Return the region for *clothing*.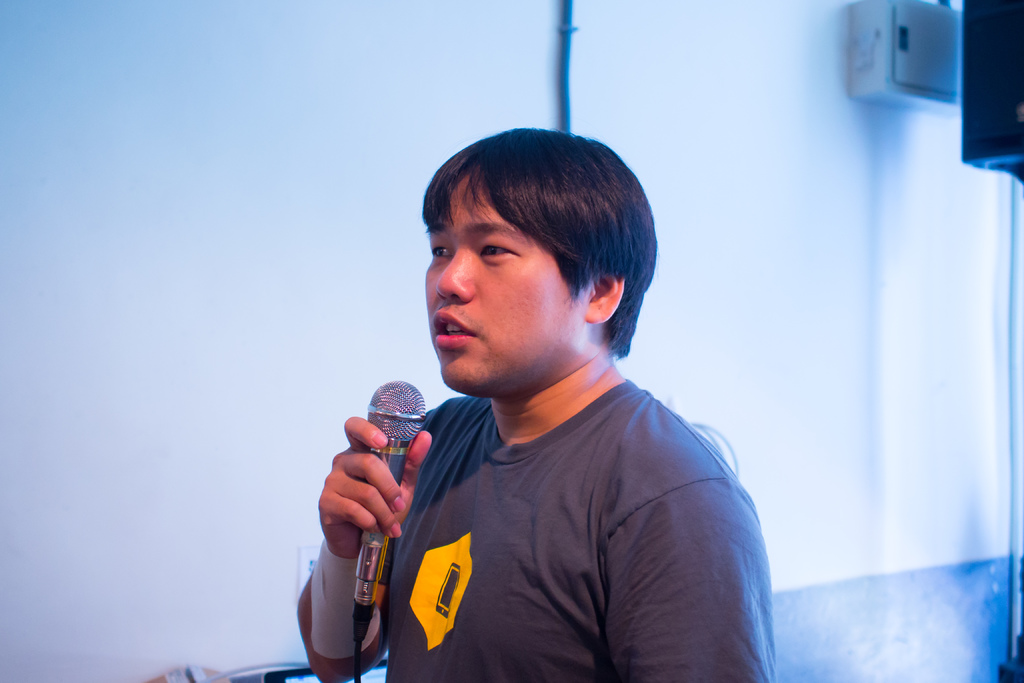
left=354, top=304, right=774, bottom=677.
